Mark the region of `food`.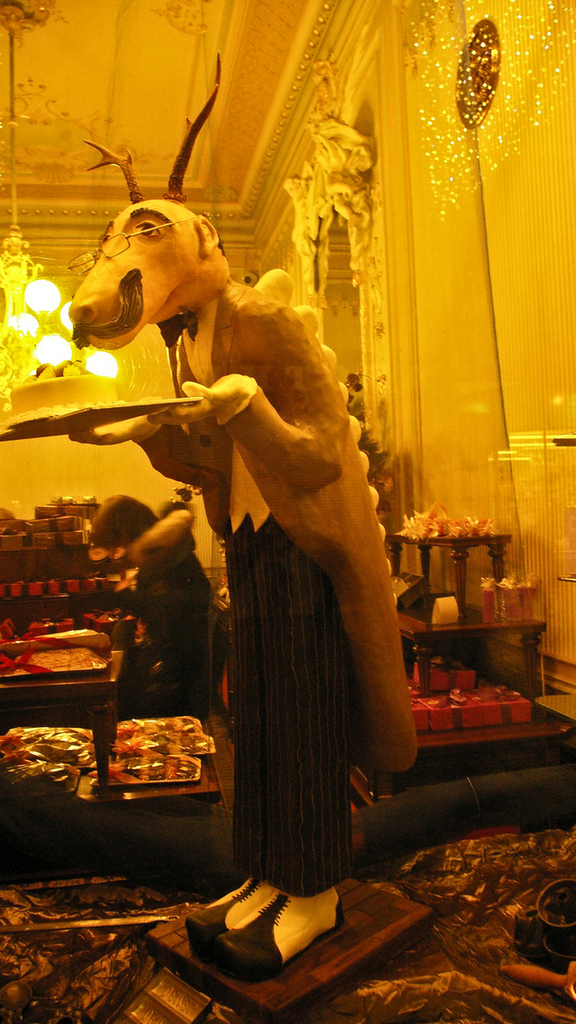
Region: bbox=[2, 357, 127, 433].
